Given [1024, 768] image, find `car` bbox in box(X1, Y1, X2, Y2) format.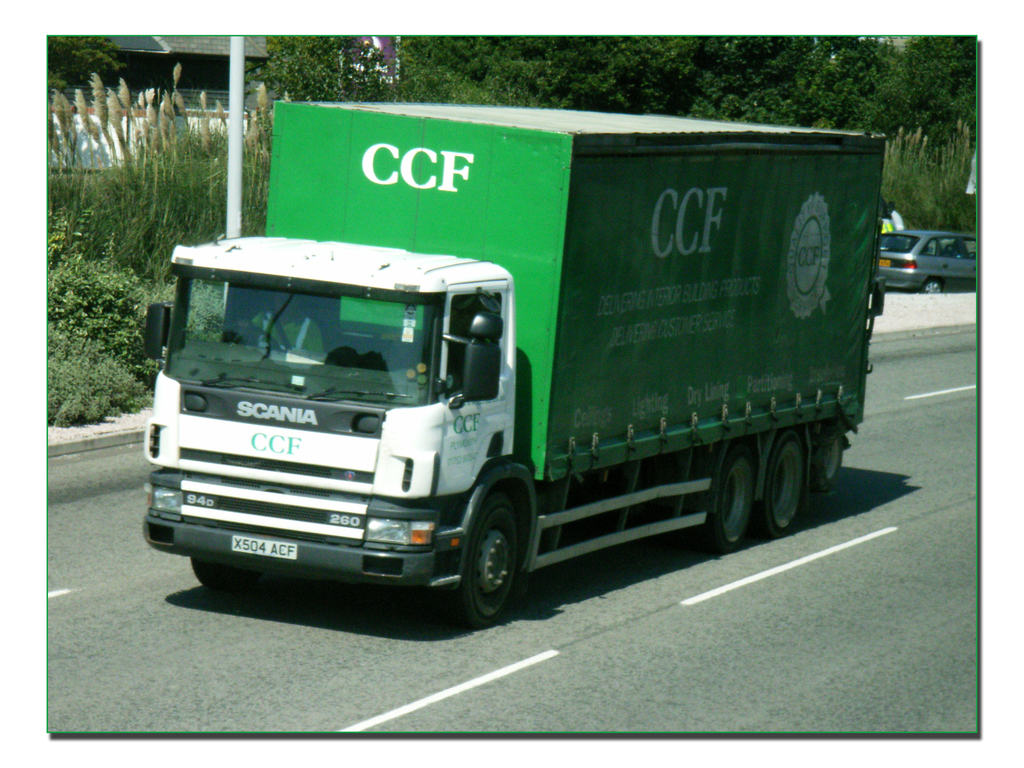
box(872, 225, 974, 298).
